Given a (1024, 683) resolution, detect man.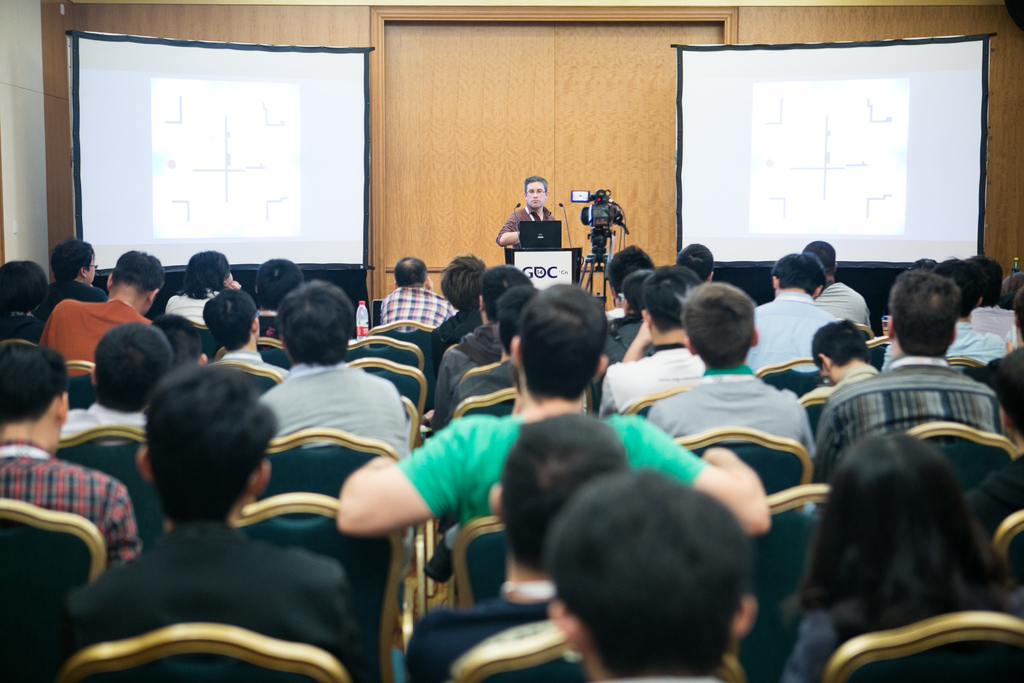
pyautogui.locateOnScreen(252, 284, 417, 467).
